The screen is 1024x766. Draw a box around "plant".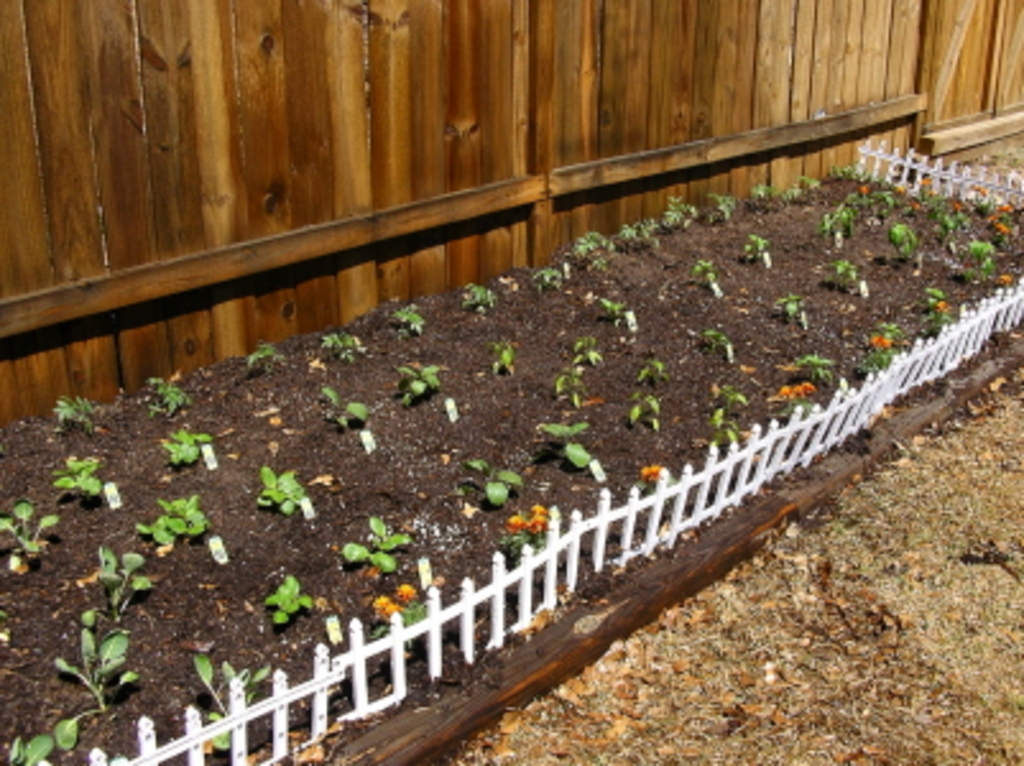
Rect(695, 263, 720, 289).
